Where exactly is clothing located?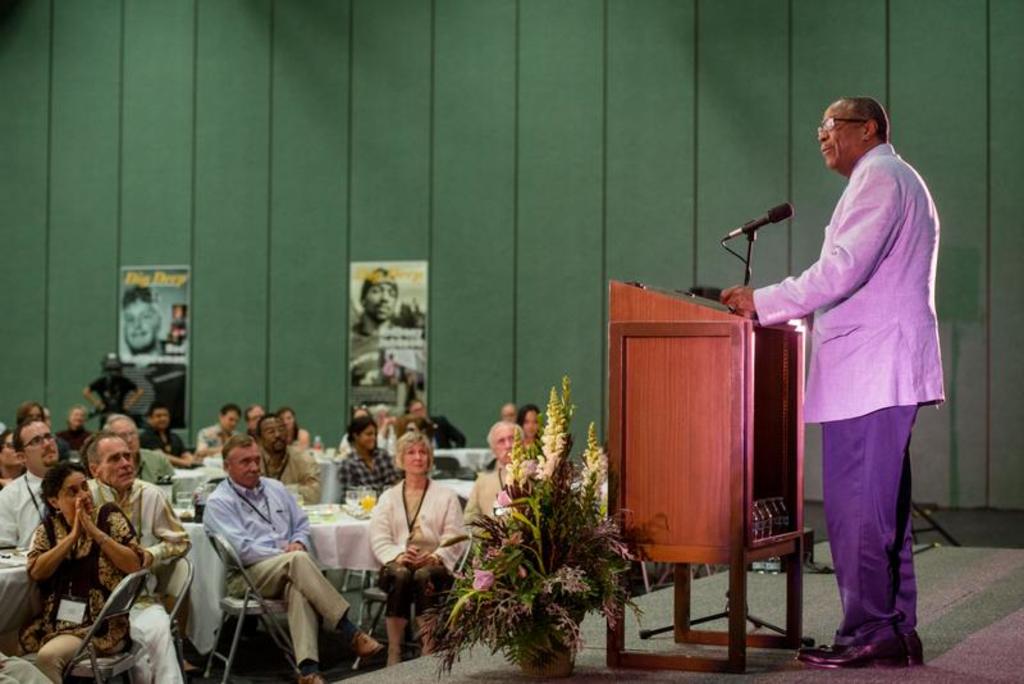
Its bounding box is 54, 427, 96, 450.
